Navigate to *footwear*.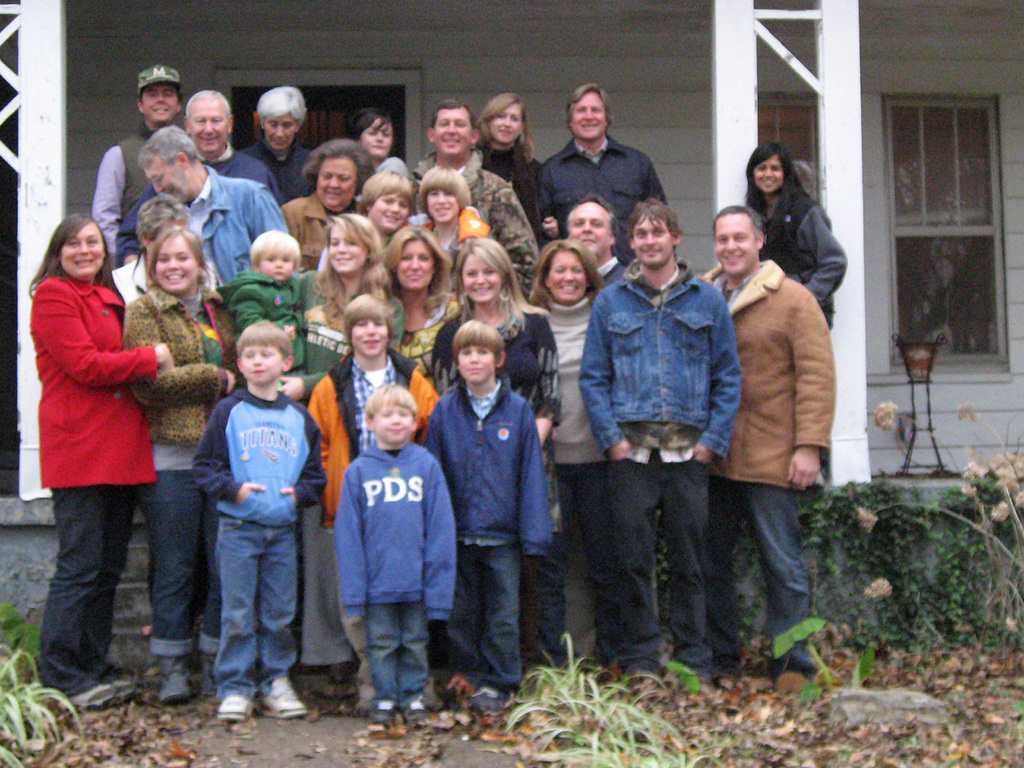
Navigation target: {"left": 216, "top": 696, "right": 252, "bottom": 719}.
